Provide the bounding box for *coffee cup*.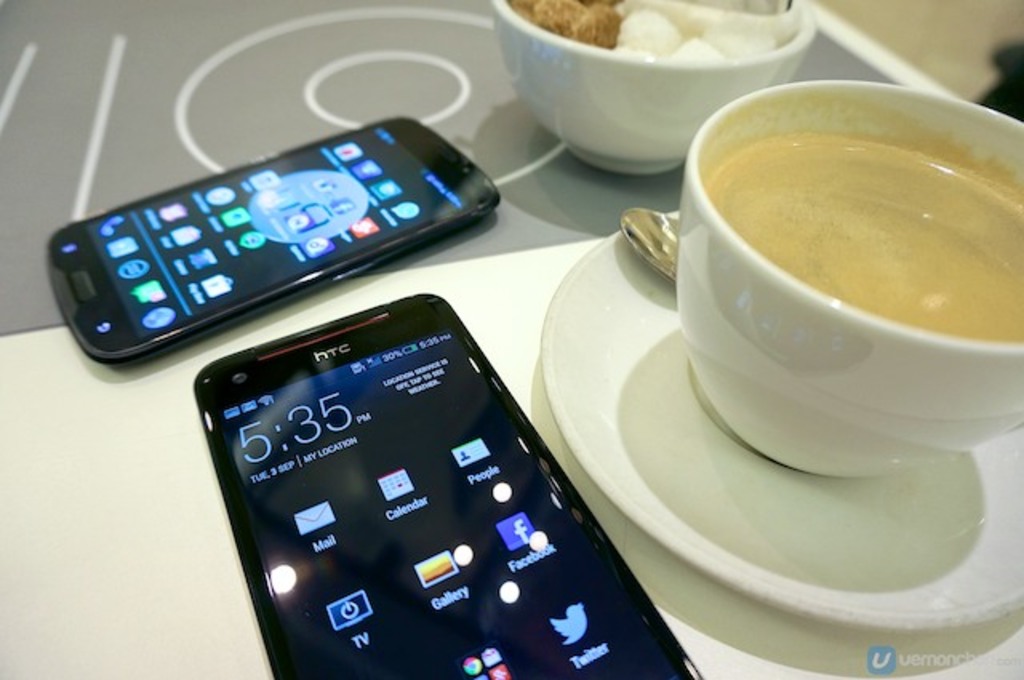
left=675, top=82, right=1022, bottom=482.
